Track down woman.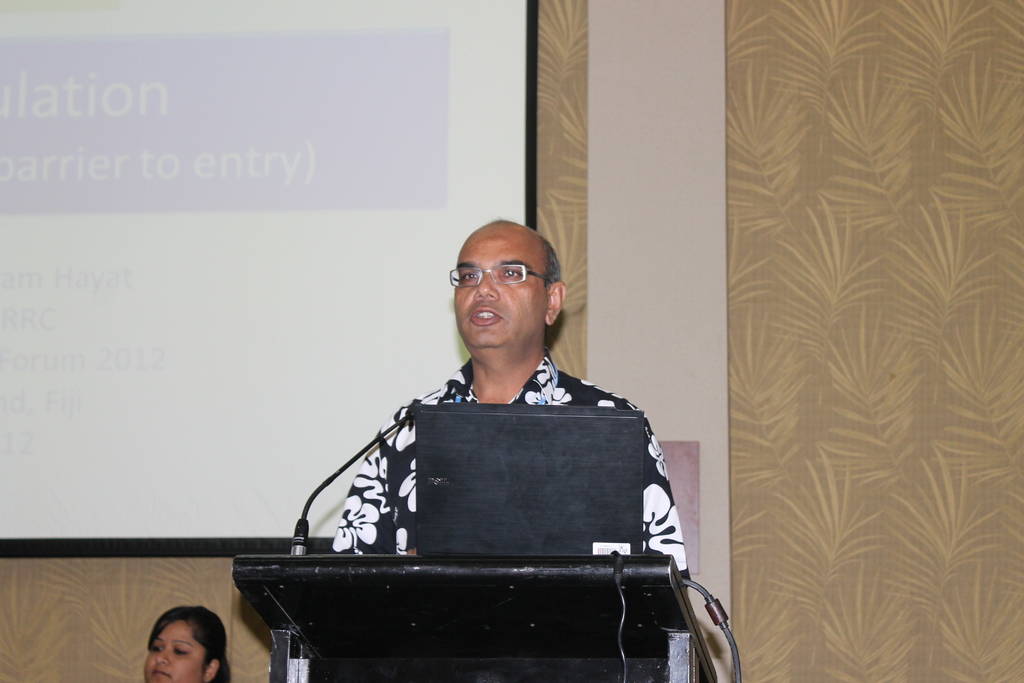
Tracked to select_region(141, 600, 234, 682).
